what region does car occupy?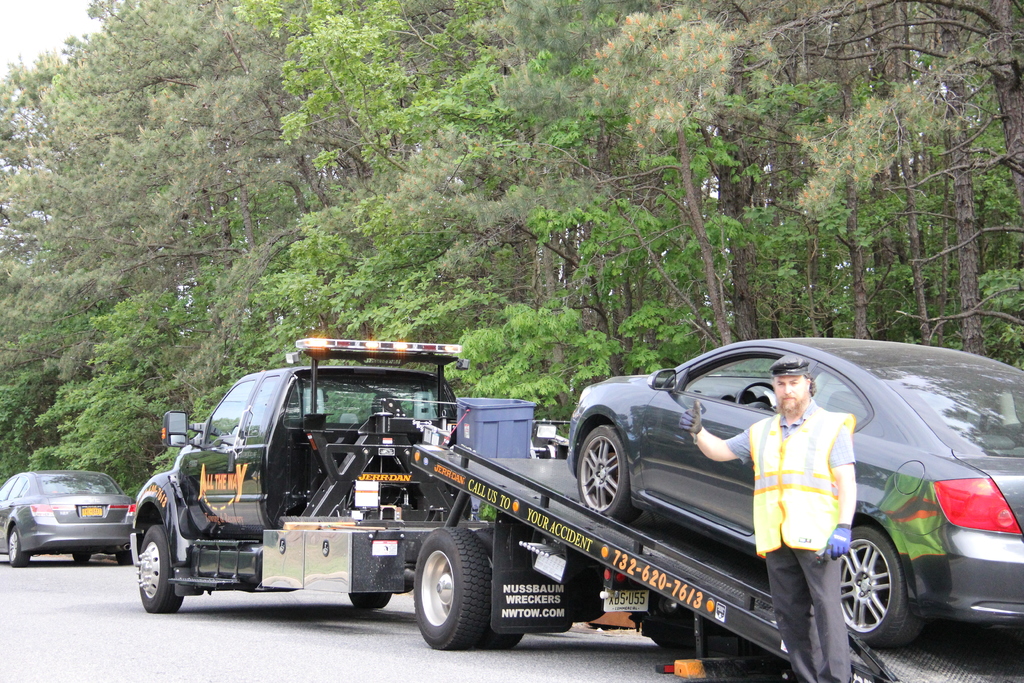
(x1=570, y1=335, x2=1023, y2=650).
